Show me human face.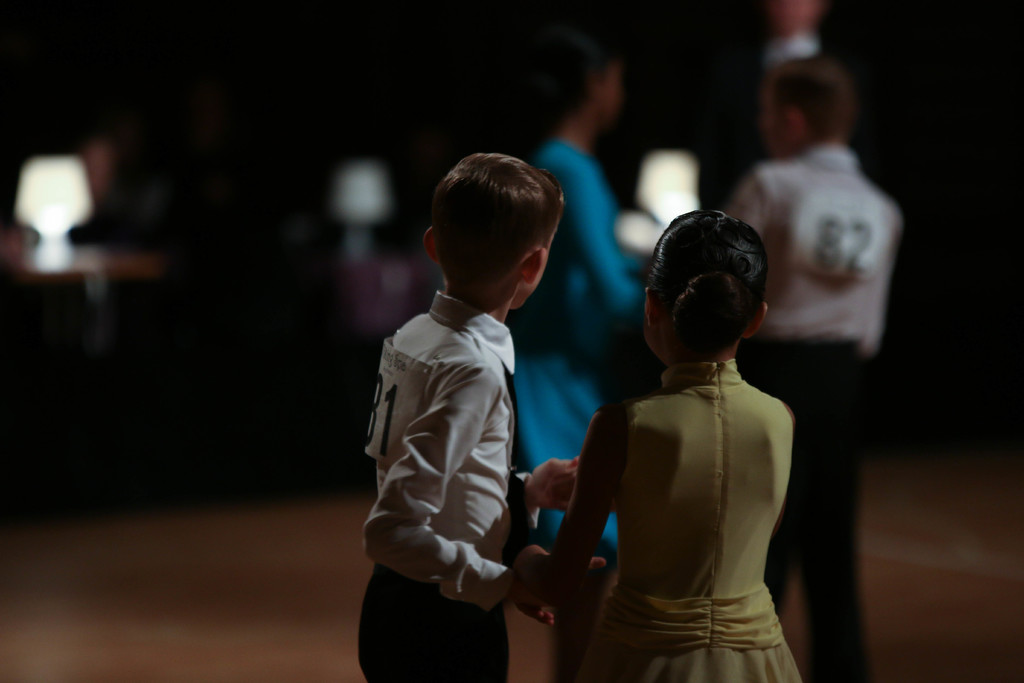
human face is here: bbox=(760, 79, 786, 157).
